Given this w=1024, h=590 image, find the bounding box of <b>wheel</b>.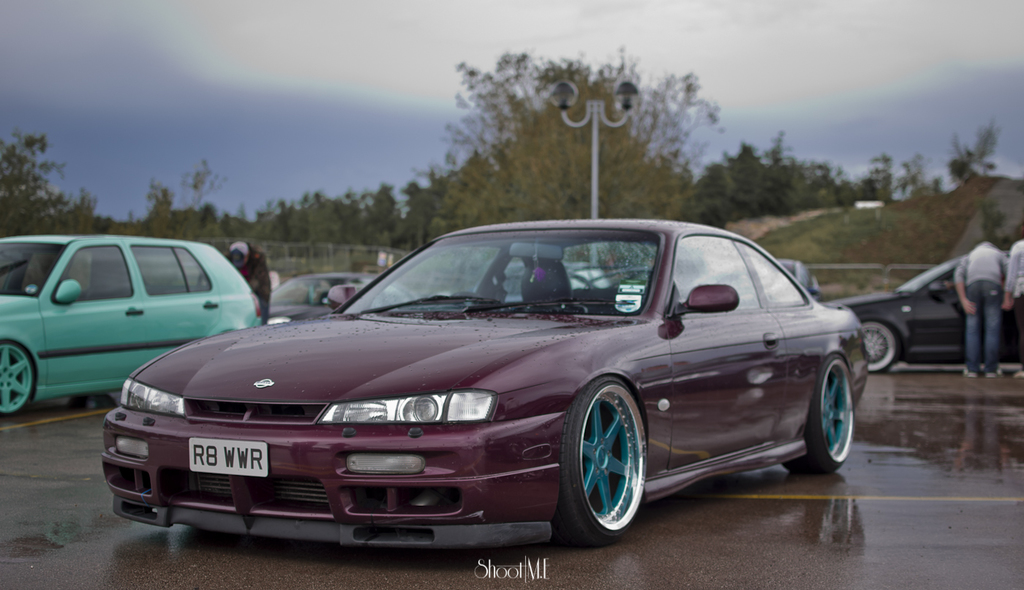
rect(564, 371, 660, 542).
